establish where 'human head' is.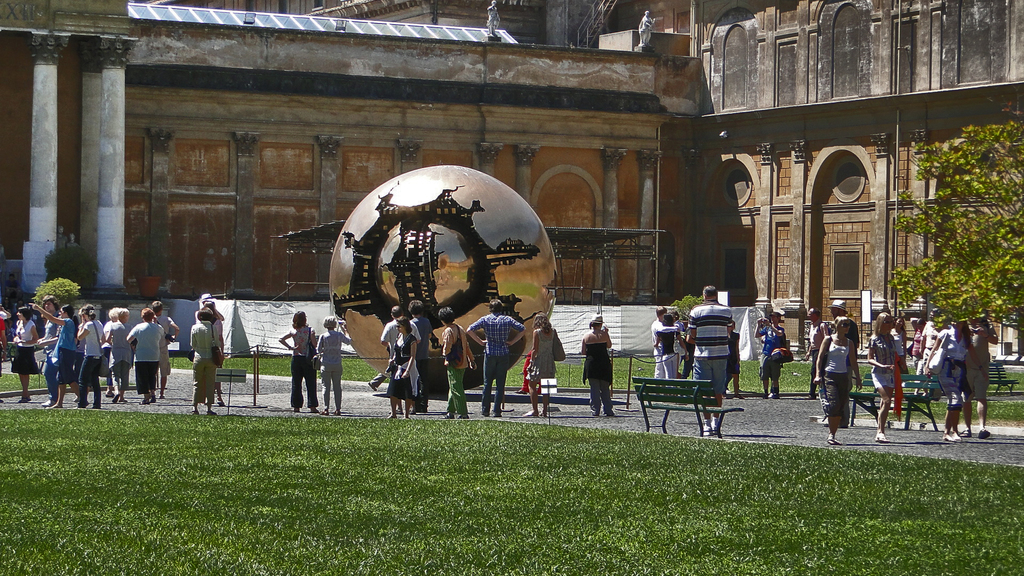
Established at (82, 303, 92, 319).
